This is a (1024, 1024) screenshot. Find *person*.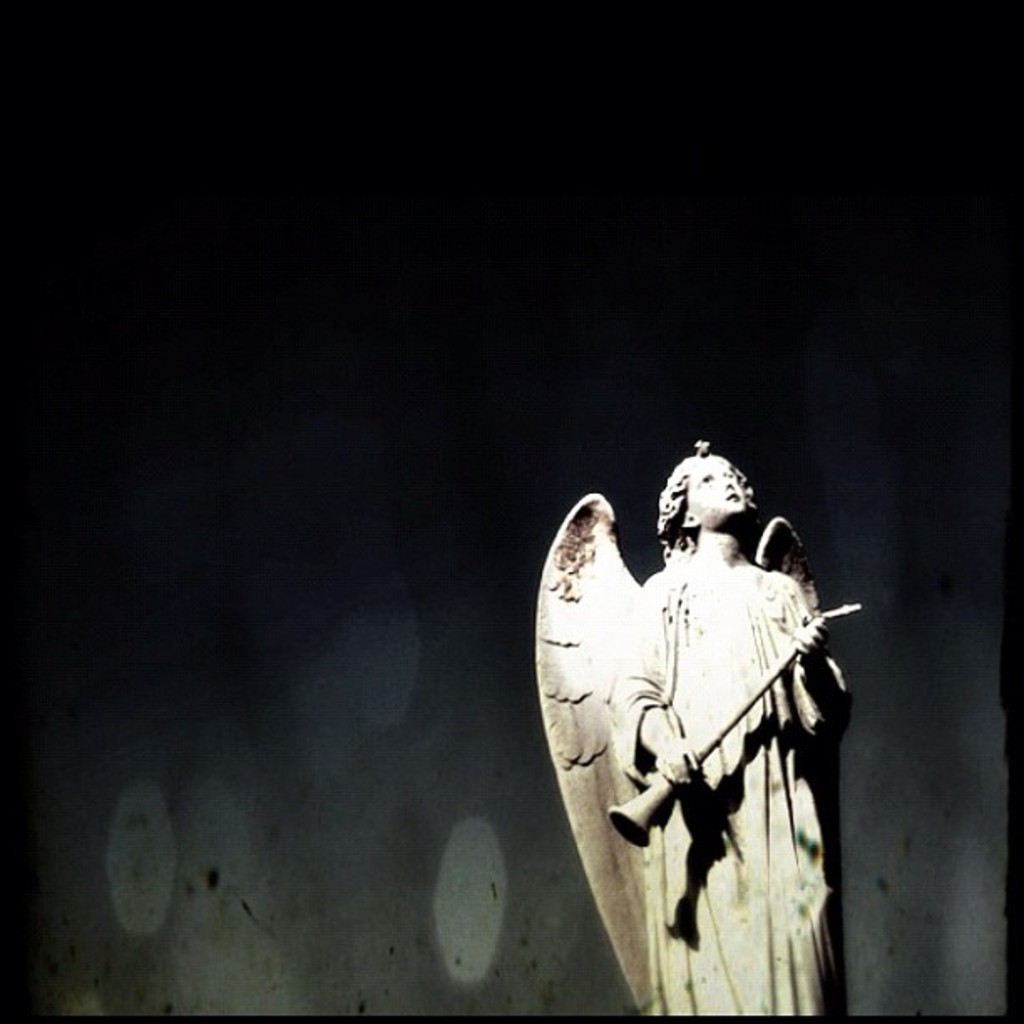
Bounding box: [x1=596, y1=432, x2=843, y2=1014].
